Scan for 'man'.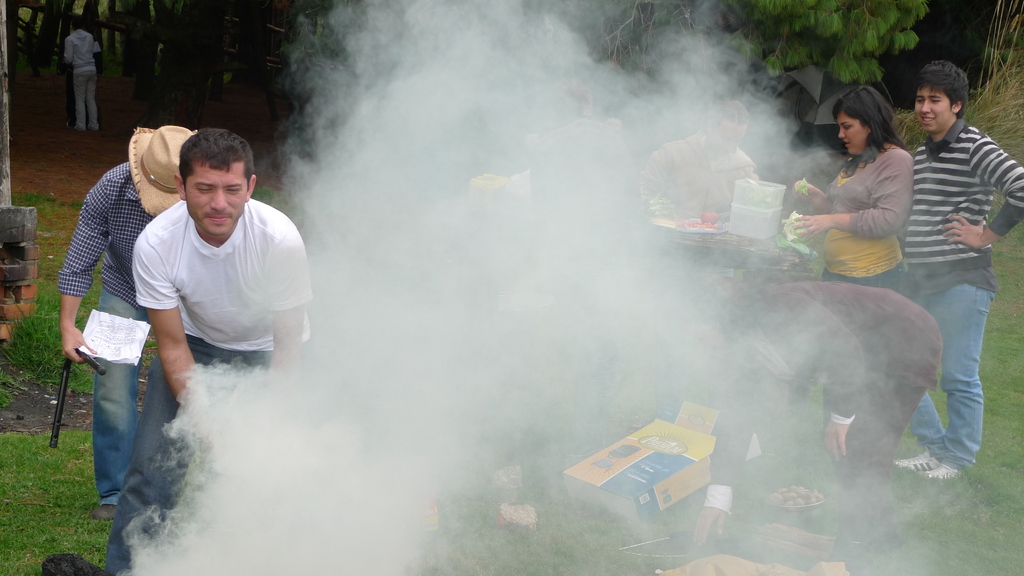
Scan result: {"x1": 91, "y1": 129, "x2": 309, "y2": 575}.
